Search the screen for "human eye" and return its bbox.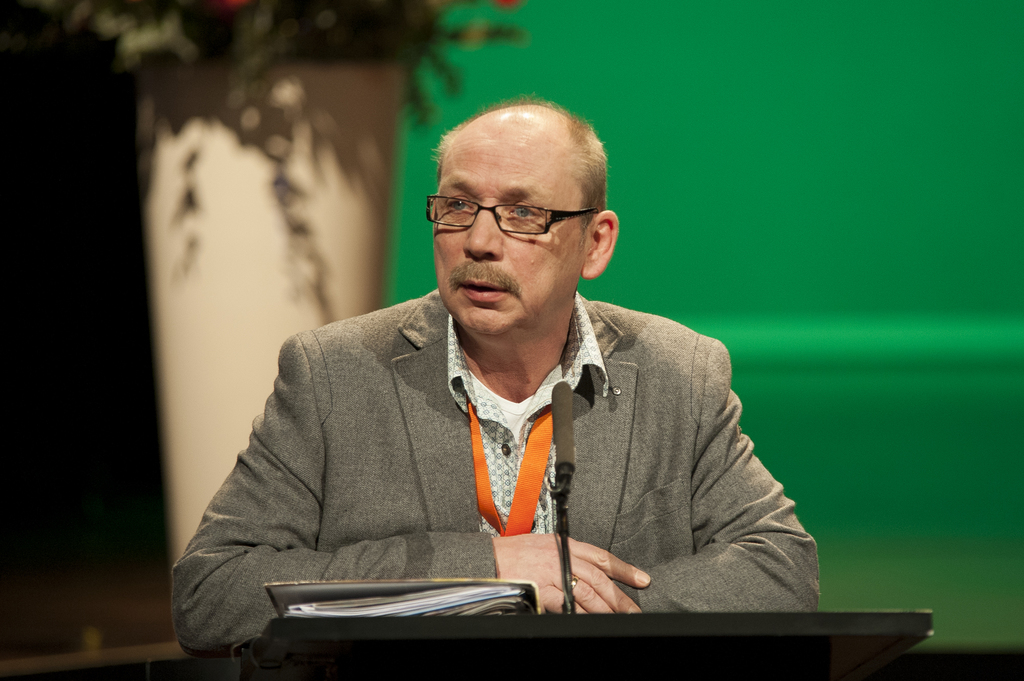
Found: rect(440, 193, 479, 215).
